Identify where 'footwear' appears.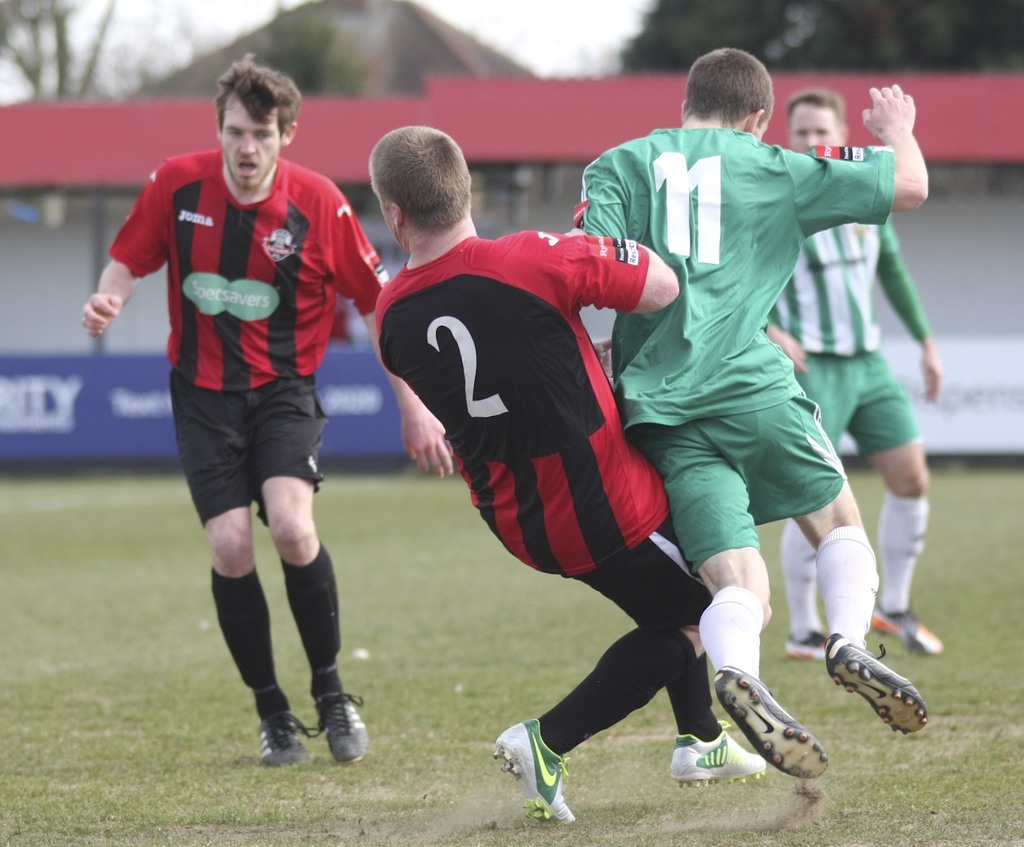
Appears at box=[240, 691, 317, 772].
